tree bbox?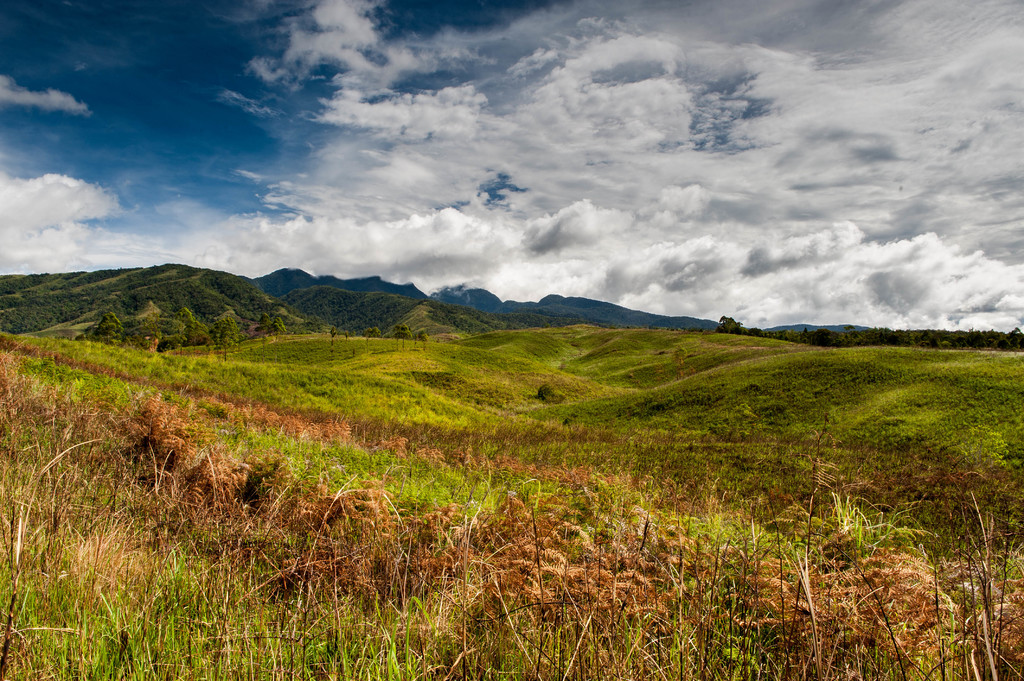
left=125, top=300, right=165, bottom=351
